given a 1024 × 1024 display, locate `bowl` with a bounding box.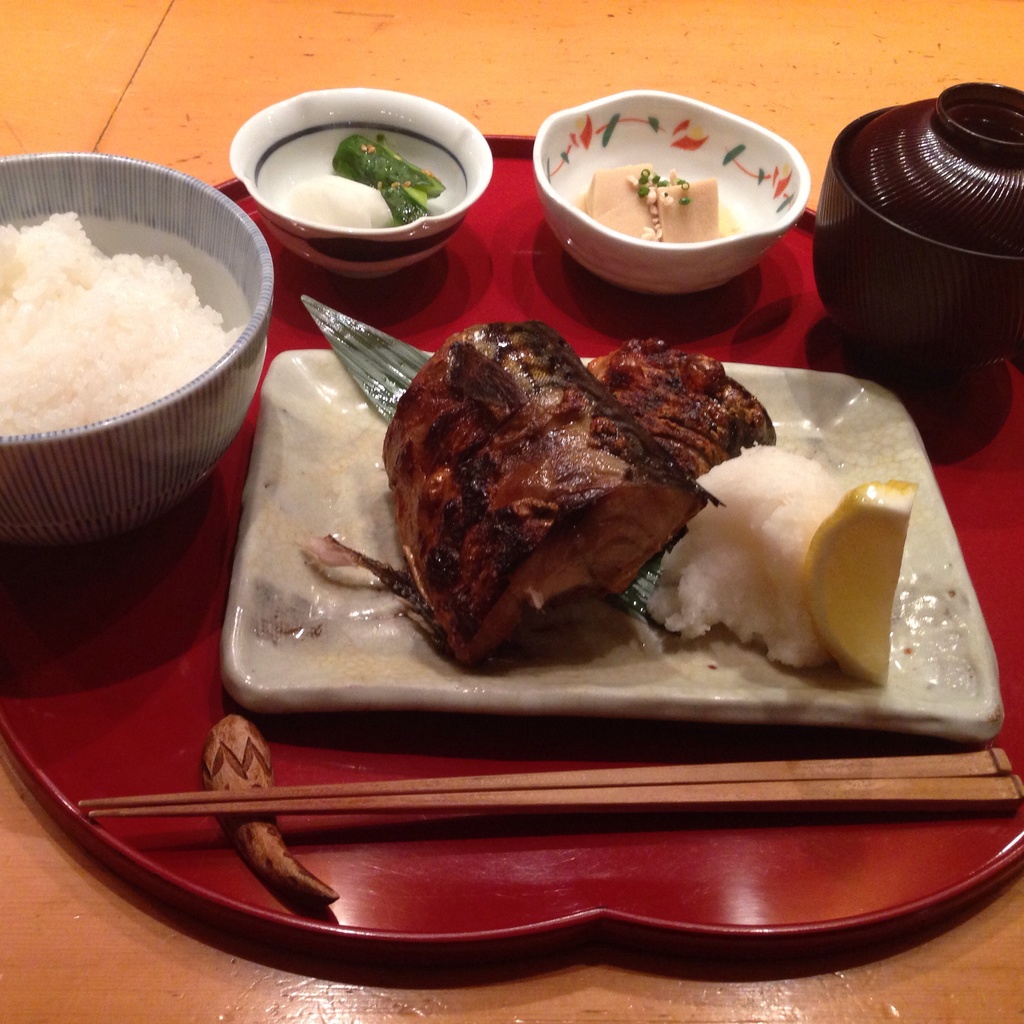
Located: [left=0, top=151, right=273, bottom=548].
